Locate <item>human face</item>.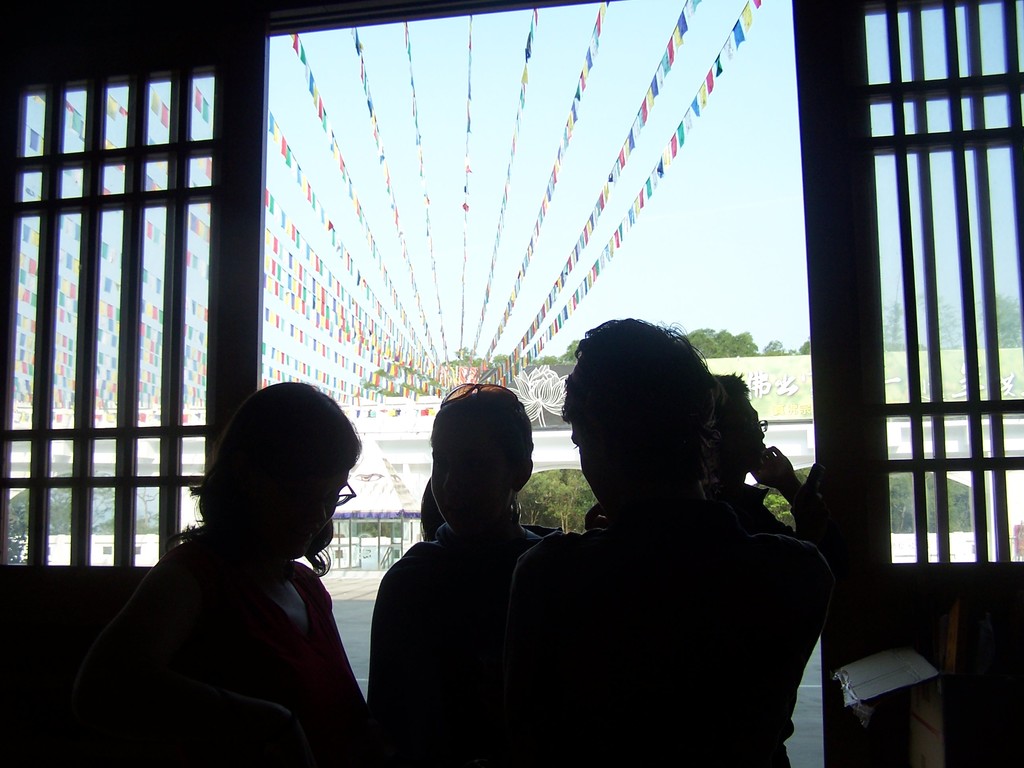
Bounding box: <box>301,444,357,535</box>.
